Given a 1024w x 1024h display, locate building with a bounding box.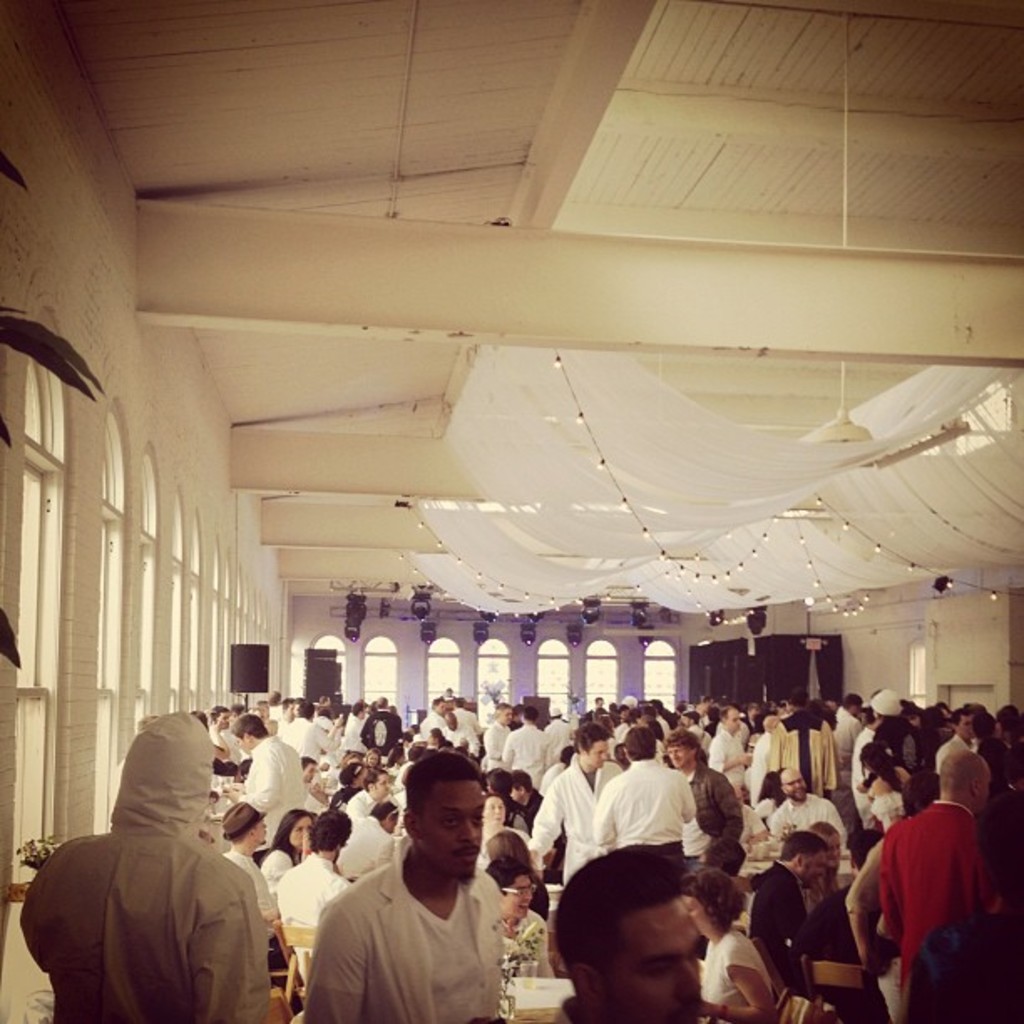
Located: detection(0, 2, 1021, 1022).
